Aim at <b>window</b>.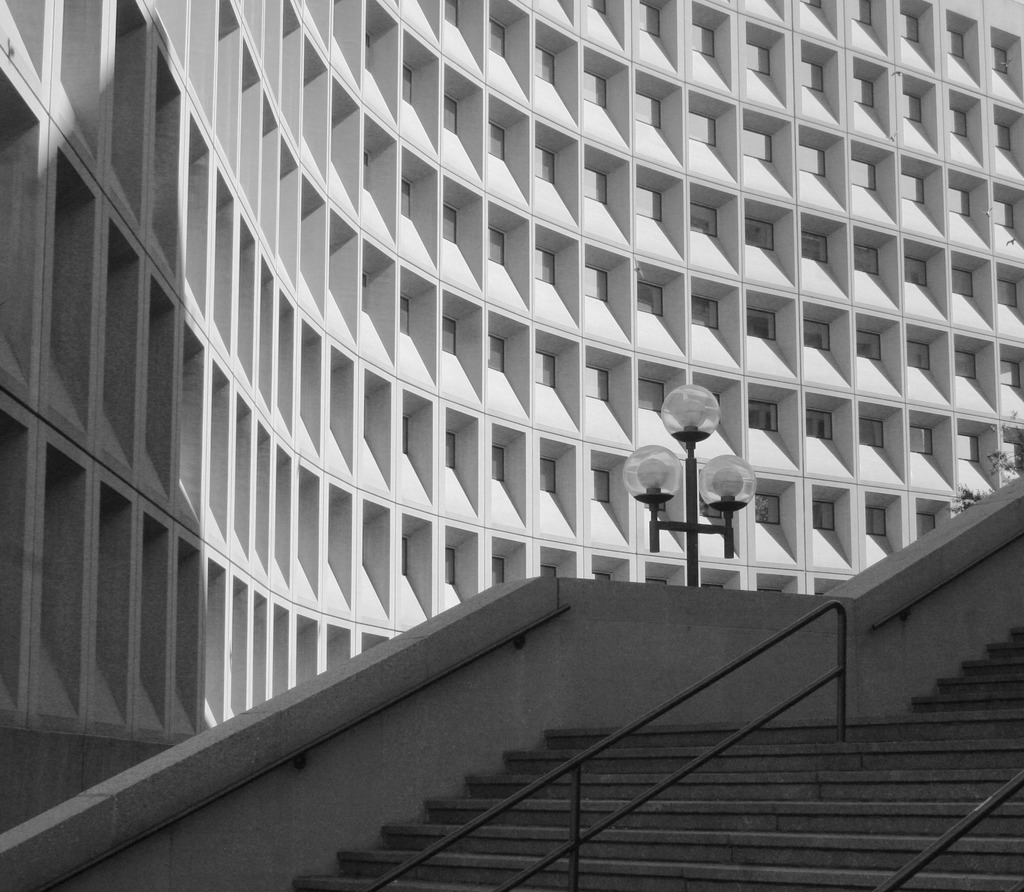
Aimed at locate(797, 58, 824, 95).
